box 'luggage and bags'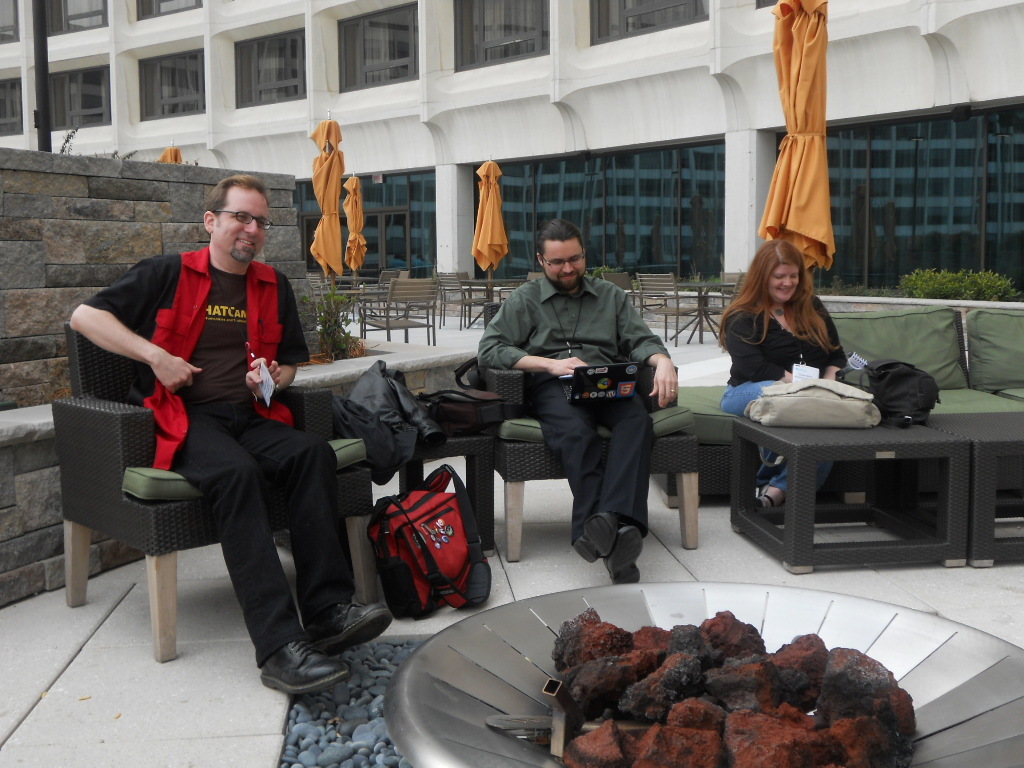
{"x1": 864, "y1": 355, "x2": 941, "y2": 429}
